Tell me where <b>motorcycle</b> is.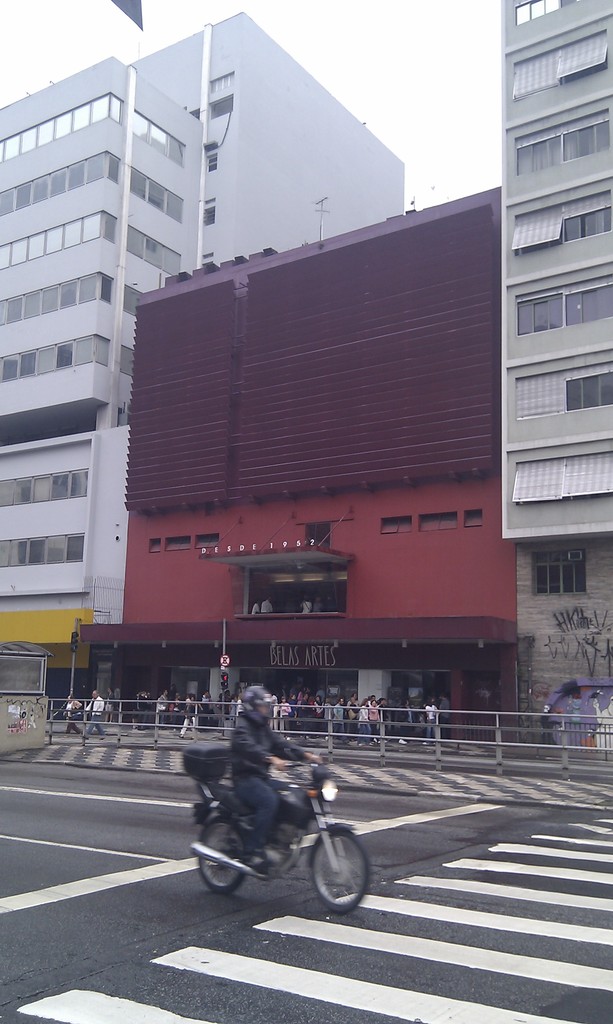
<b>motorcycle</b> is at 184 742 372 913.
